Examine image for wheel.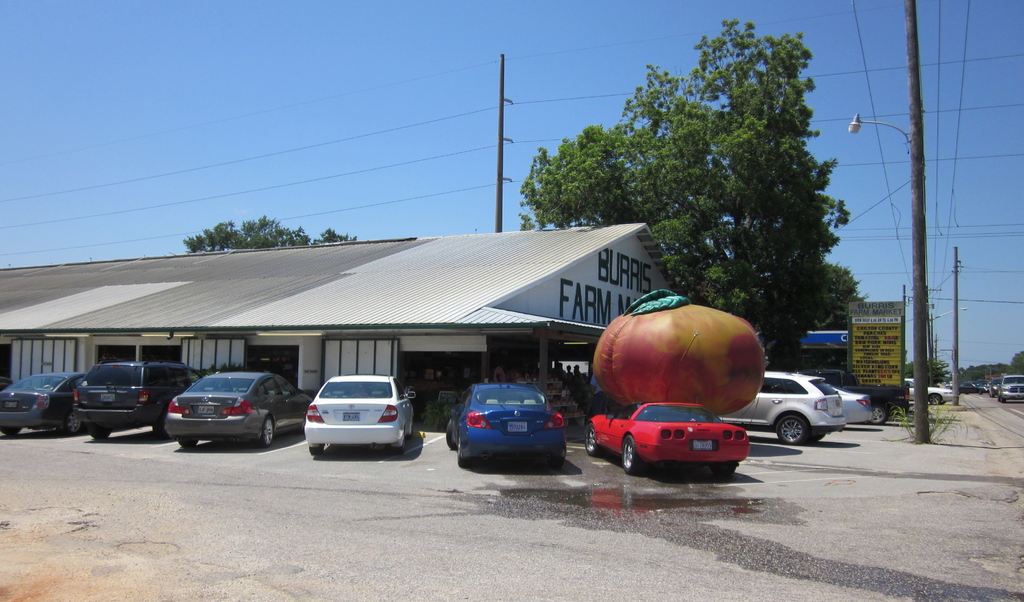
Examination result: rect(310, 443, 323, 455).
